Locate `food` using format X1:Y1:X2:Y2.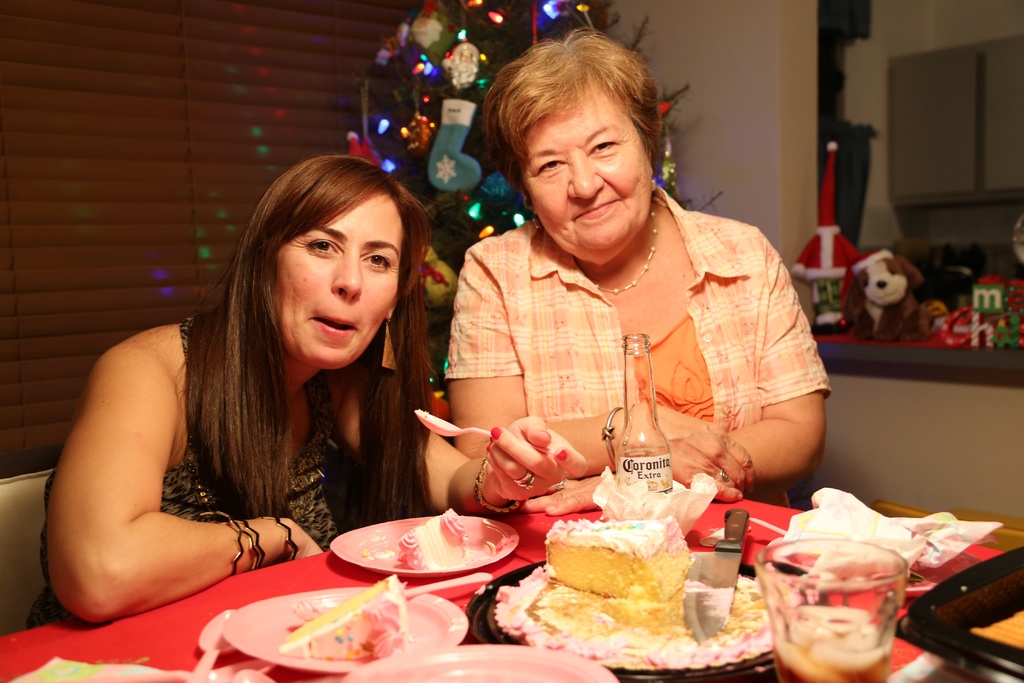
394:509:468:575.
